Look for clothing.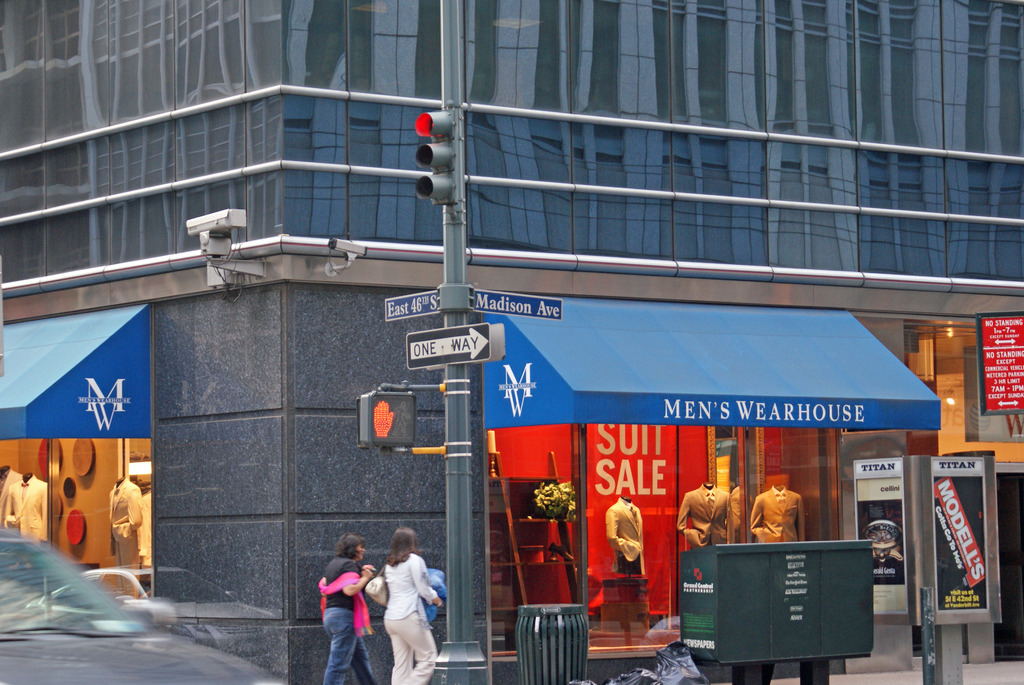
Found: 382:547:437:684.
